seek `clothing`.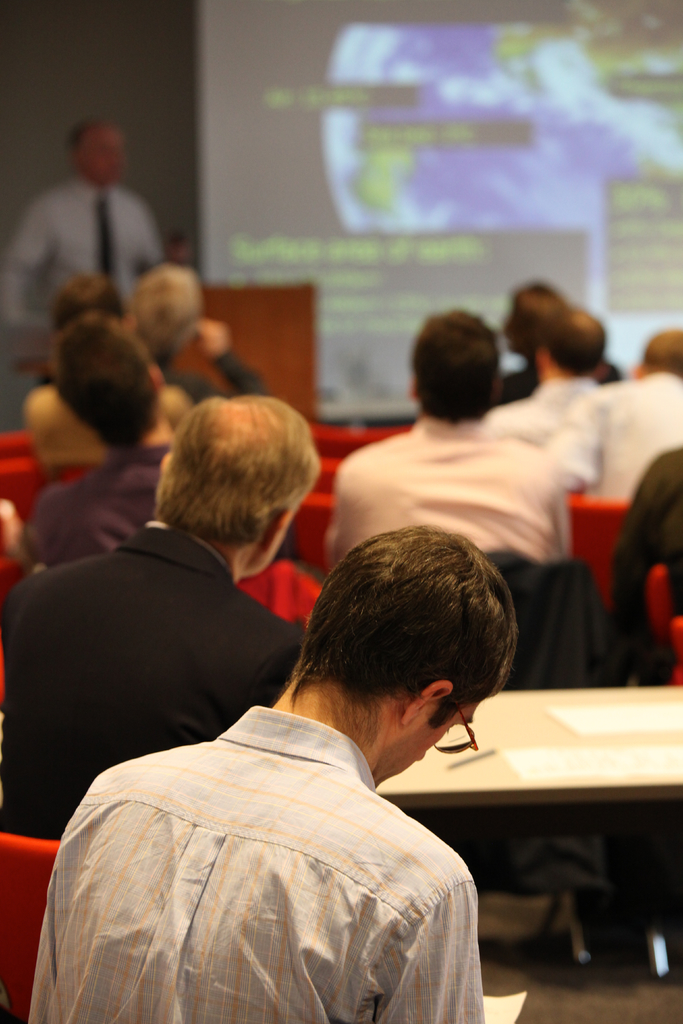
[x1=17, y1=426, x2=182, y2=554].
